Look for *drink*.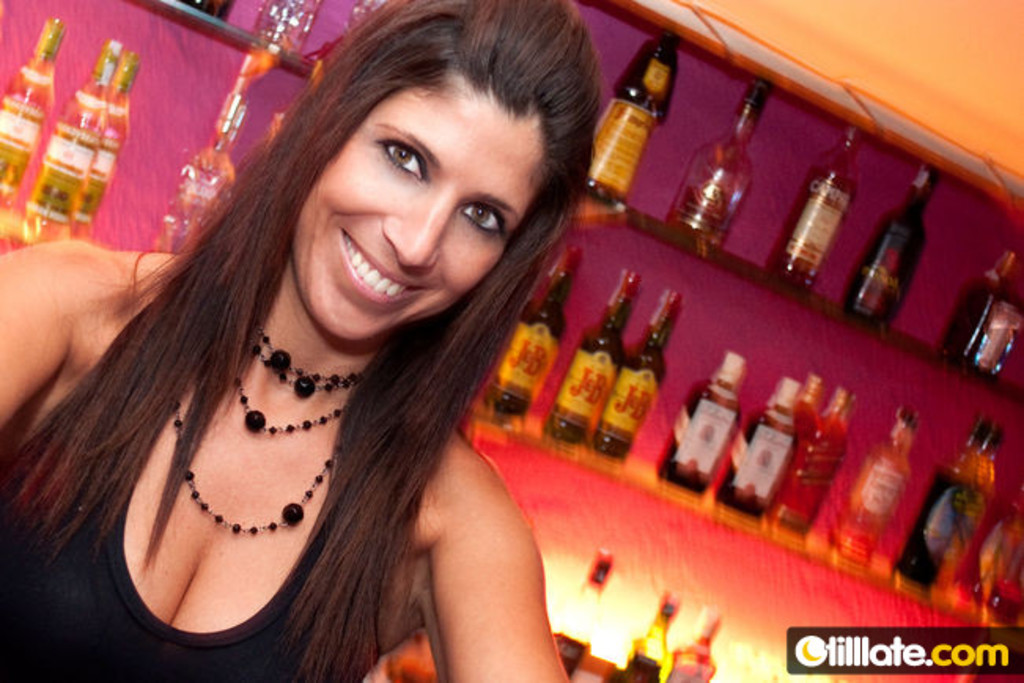
Found: [654, 376, 736, 488].
